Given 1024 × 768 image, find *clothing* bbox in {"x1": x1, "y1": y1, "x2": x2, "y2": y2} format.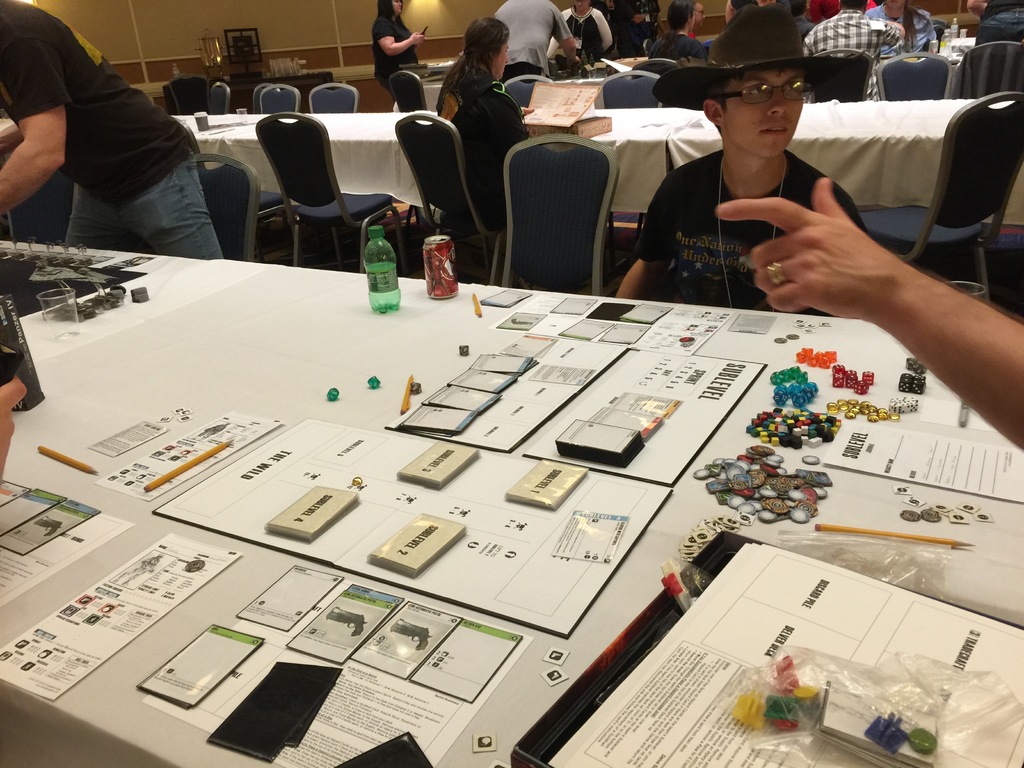
{"x1": 427, "y1": 76, "x2": 526, "y2": 232}.
